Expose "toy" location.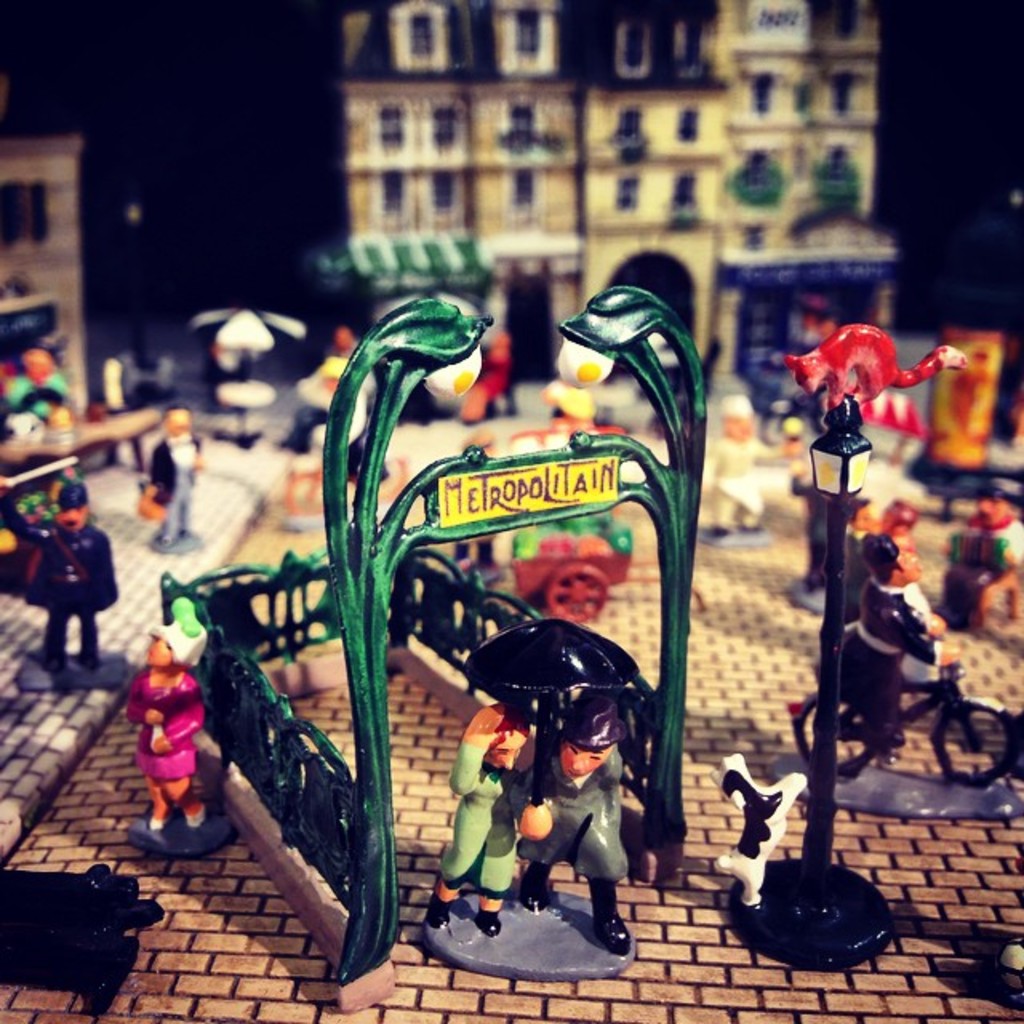
Exposed at {"left": 939, "top": 490, "right": 1022, "bottom": 635}.
